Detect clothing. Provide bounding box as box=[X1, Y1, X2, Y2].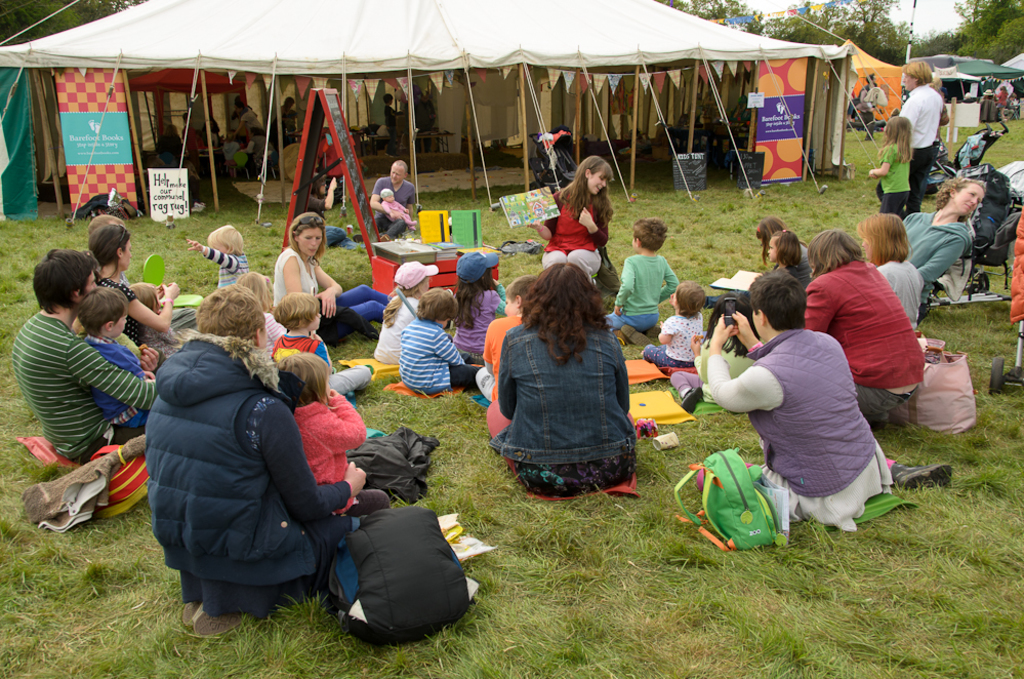
box=[368, 171, 420, 237].
